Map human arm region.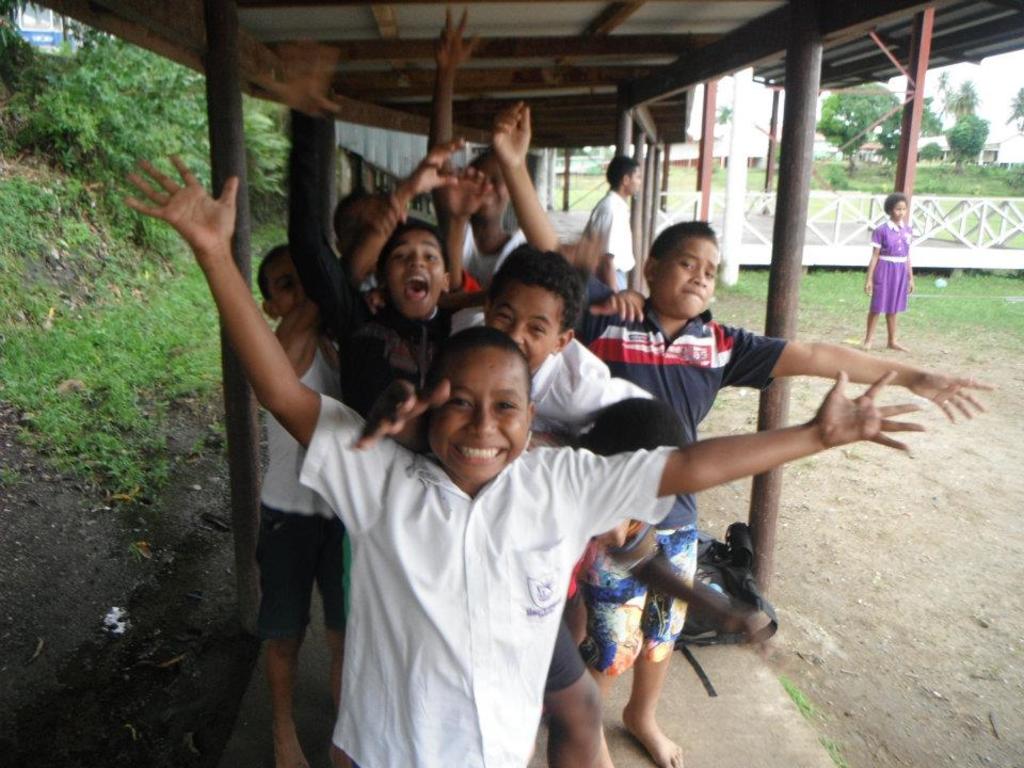
Mapped to bbox=(342, 134, 460, 281).
